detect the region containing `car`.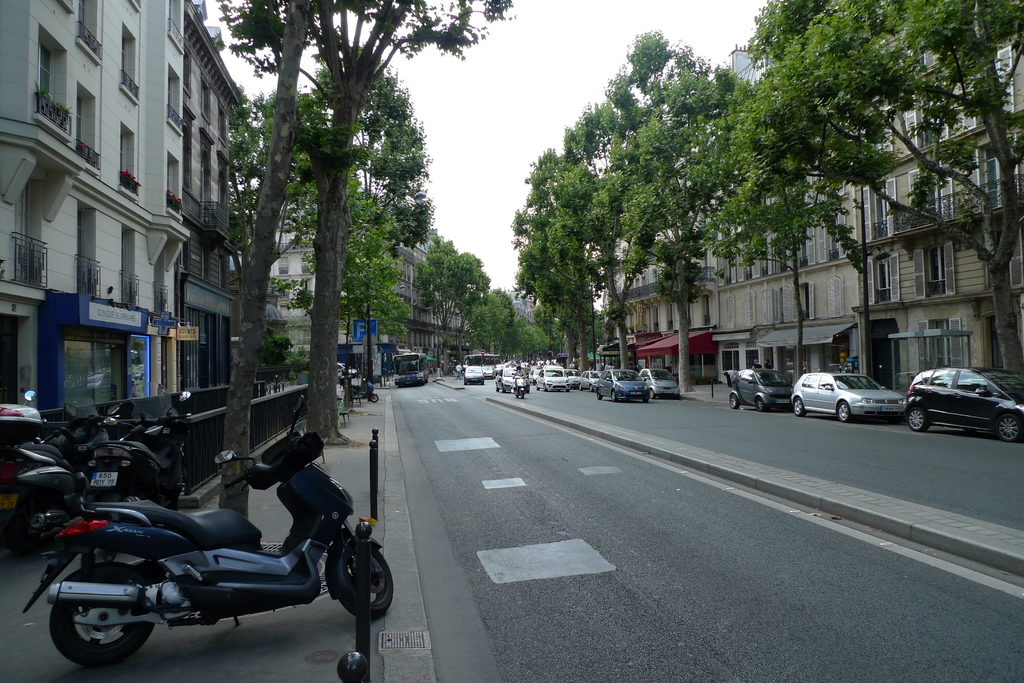
BBox(463, 364, 484, 383).
